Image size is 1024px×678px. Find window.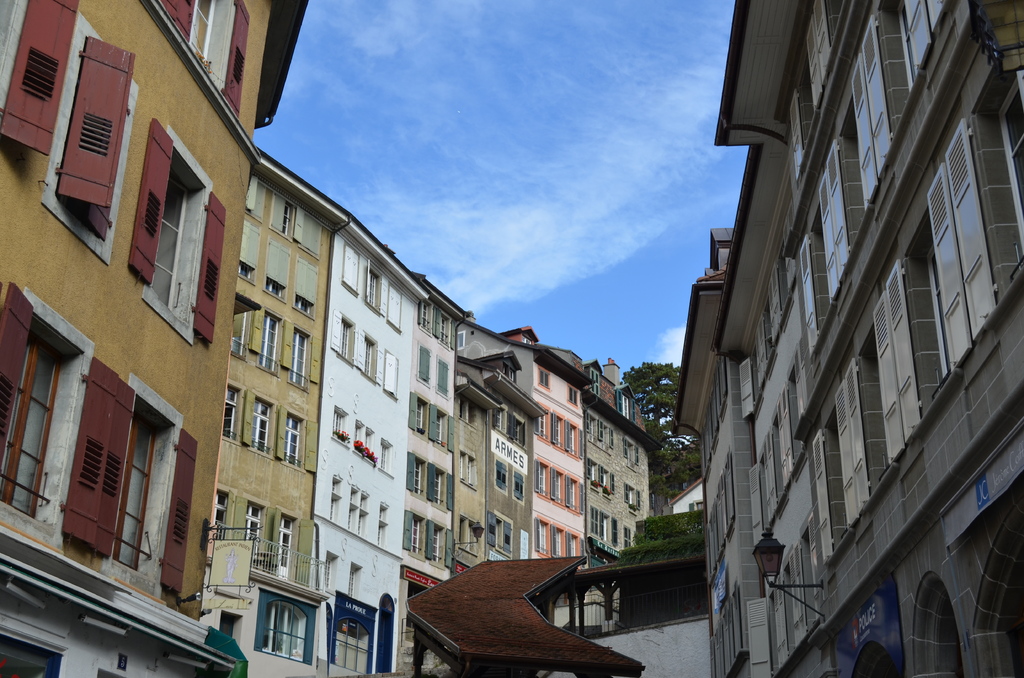
box(563, 415, 579, 470).
